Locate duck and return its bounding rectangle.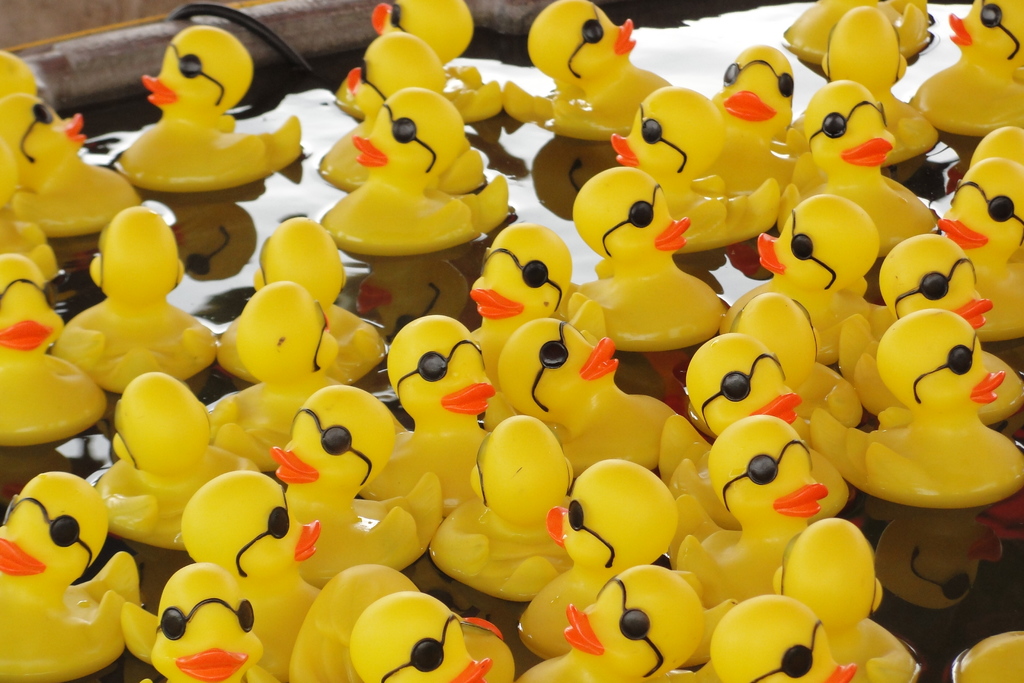
[319,26,500,203].
